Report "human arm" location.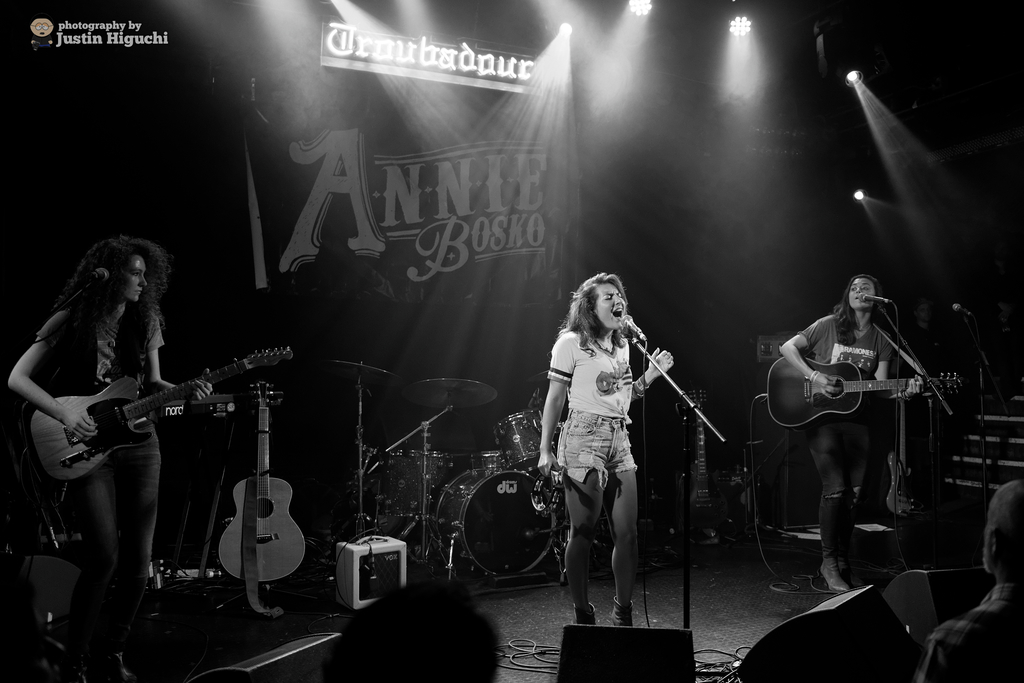
Report: bbox=[136, 299, 218, 410].
